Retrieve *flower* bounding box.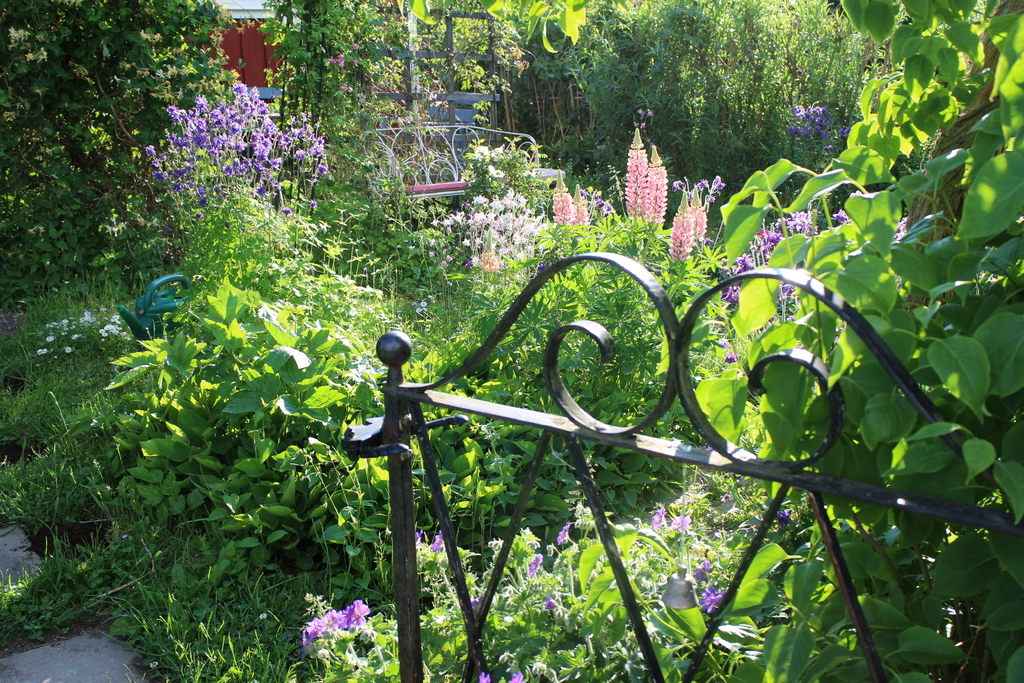
Bounding box: [466, 595, 483, 608].
